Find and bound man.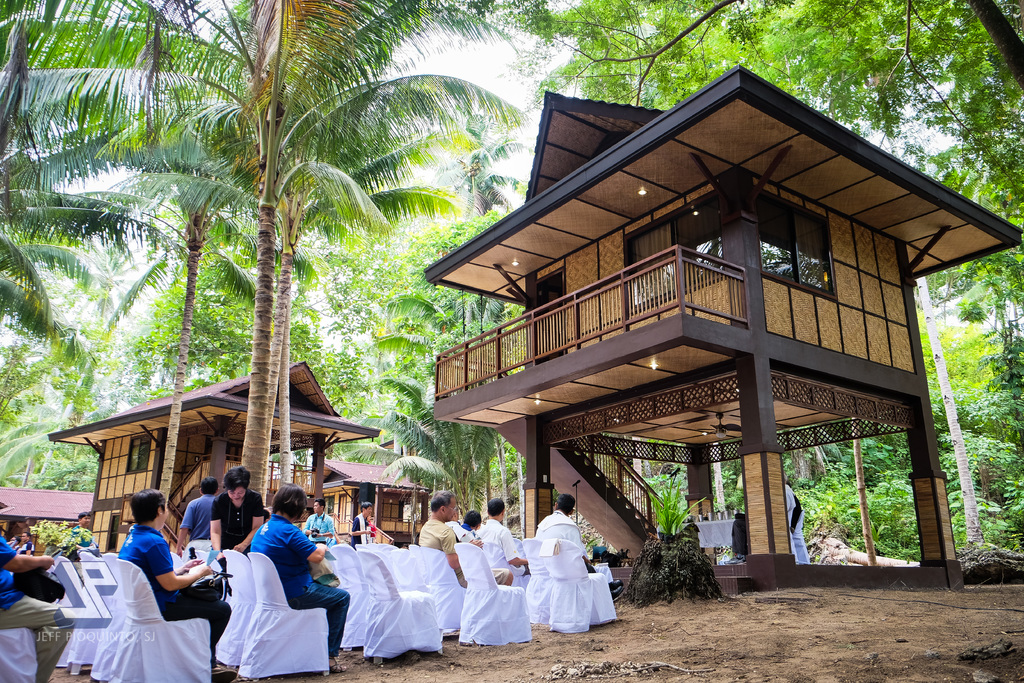
Bound: Rect(15, 532, 38, 553).
